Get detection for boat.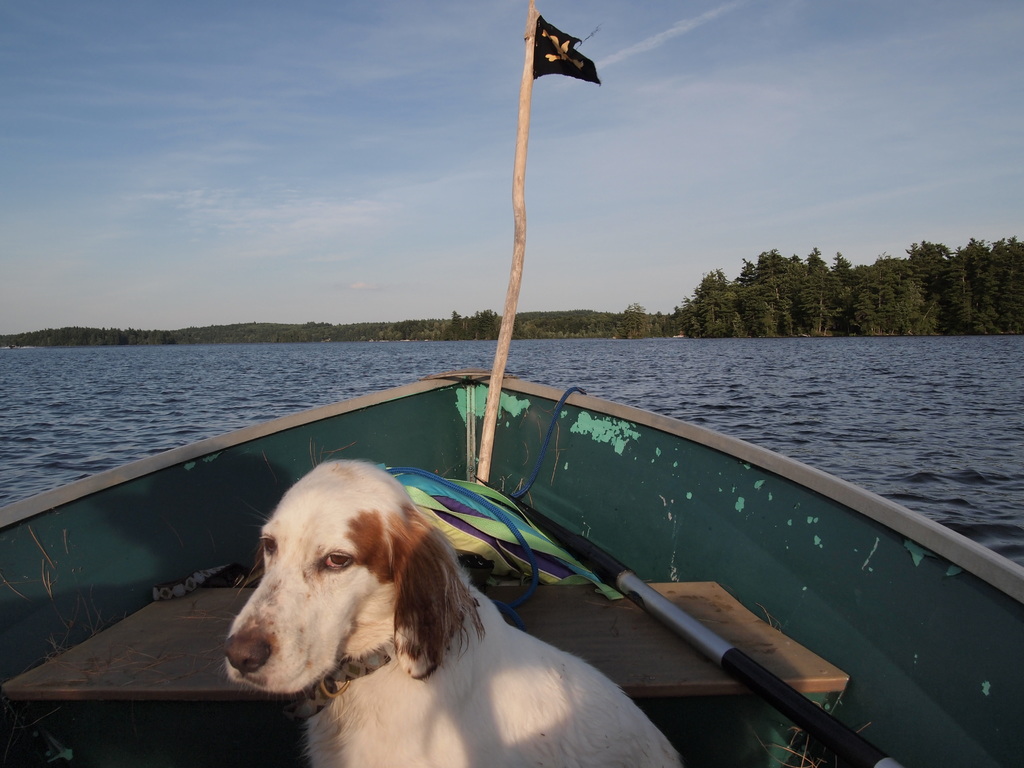
Detection: l=0, t=6, r=1023, b=767.
